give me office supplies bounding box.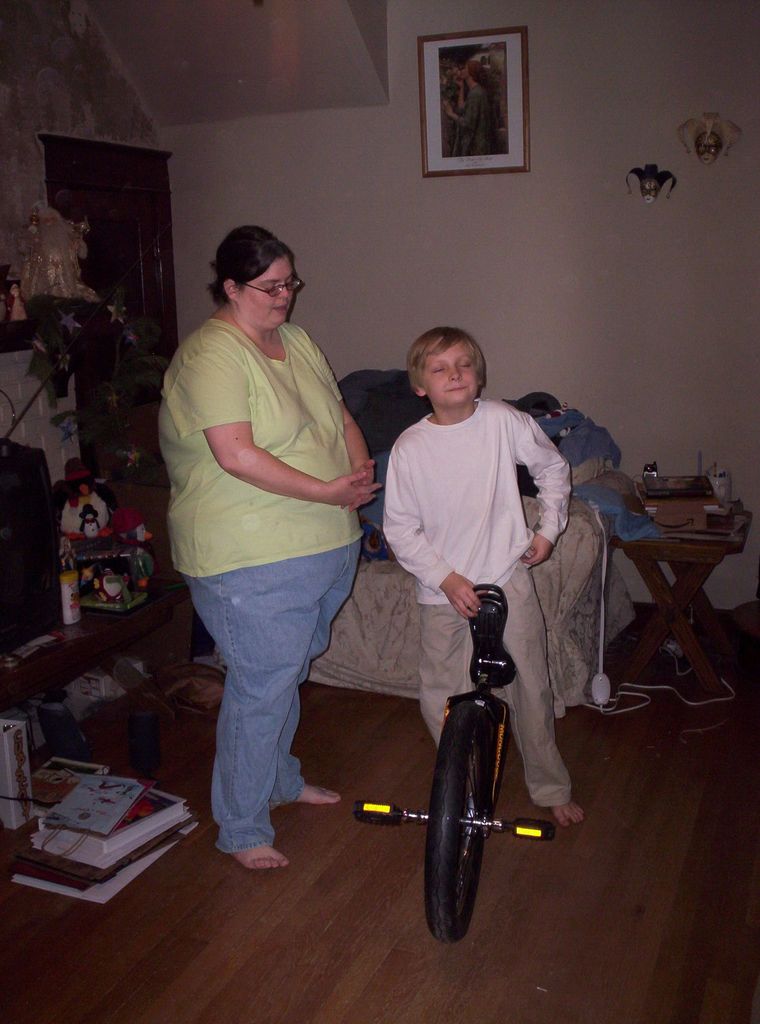
pyautogui.locateOnScreen(56, 762, 141, 846).
